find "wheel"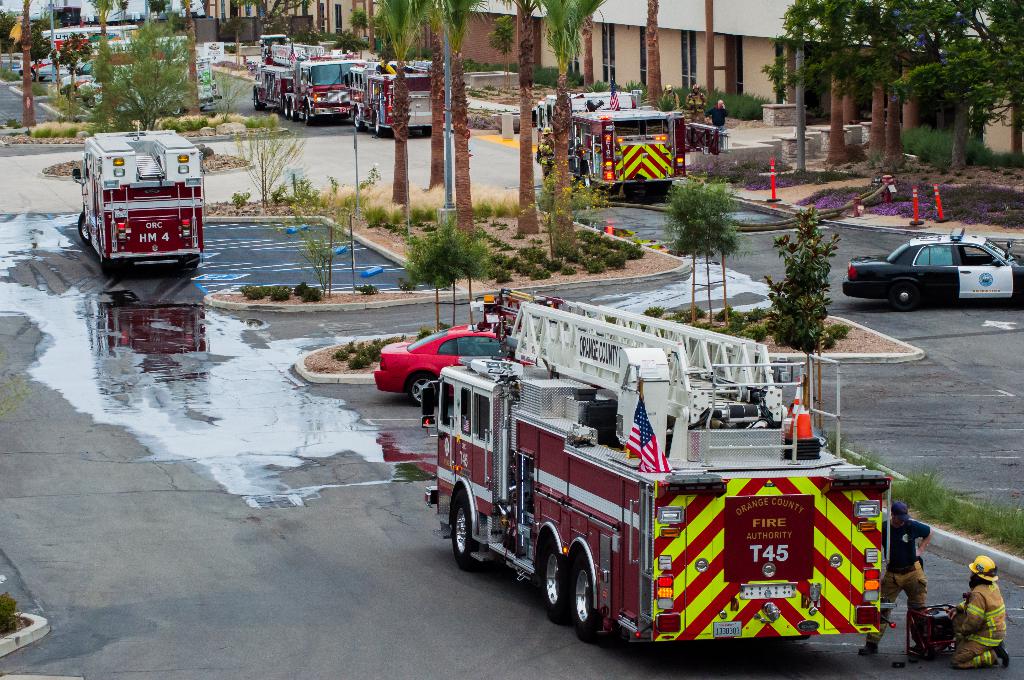
pyautogui.locateOnScreen(888, 281, 920, 312)
